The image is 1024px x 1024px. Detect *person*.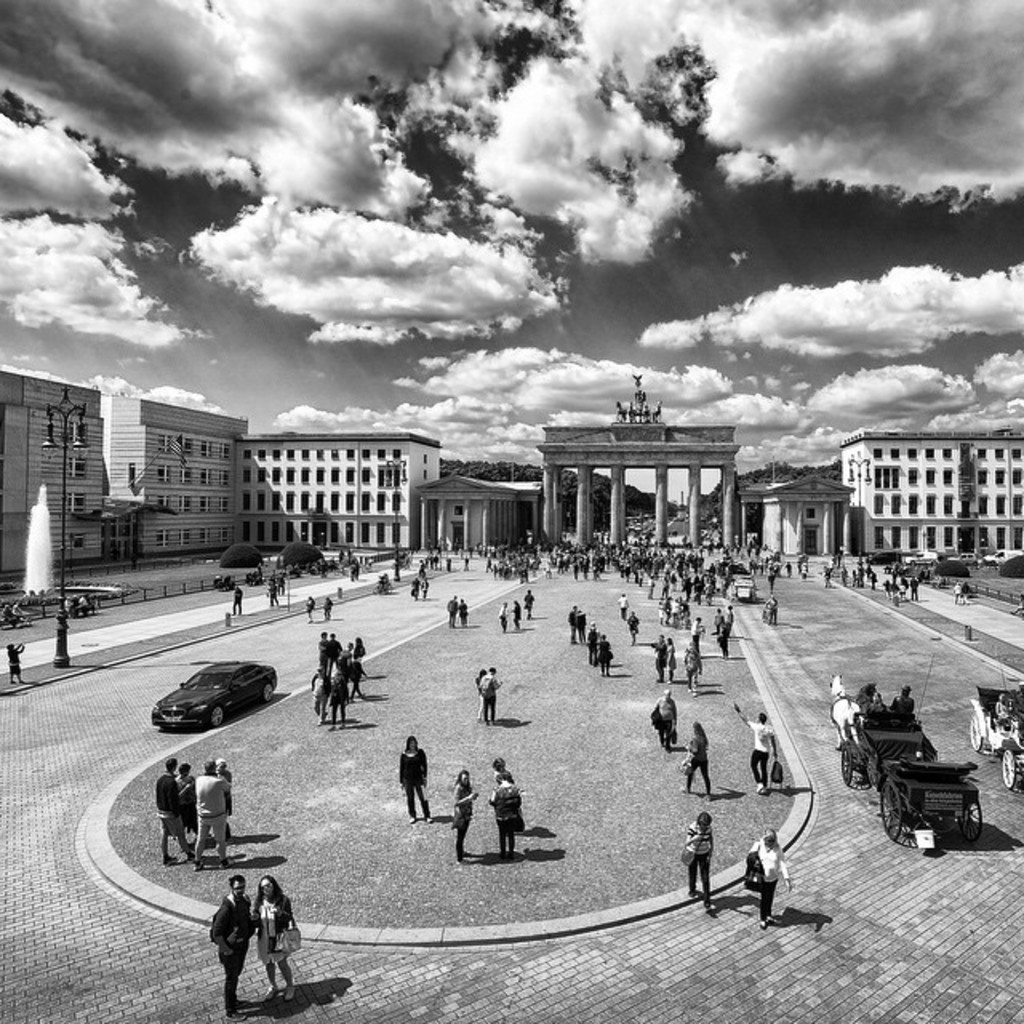
Detection: <bbox>522, 590, 539, 616</bbox>.
